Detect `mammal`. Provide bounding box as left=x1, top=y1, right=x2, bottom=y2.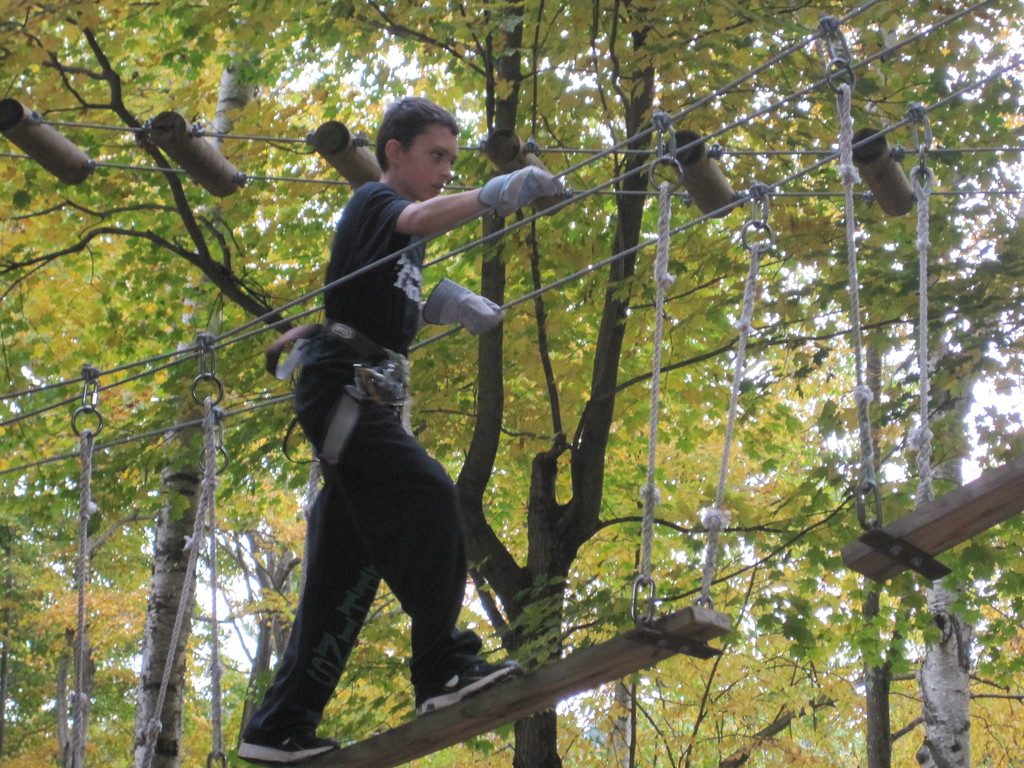
left=208, top=115, right=561, bottom=720.
